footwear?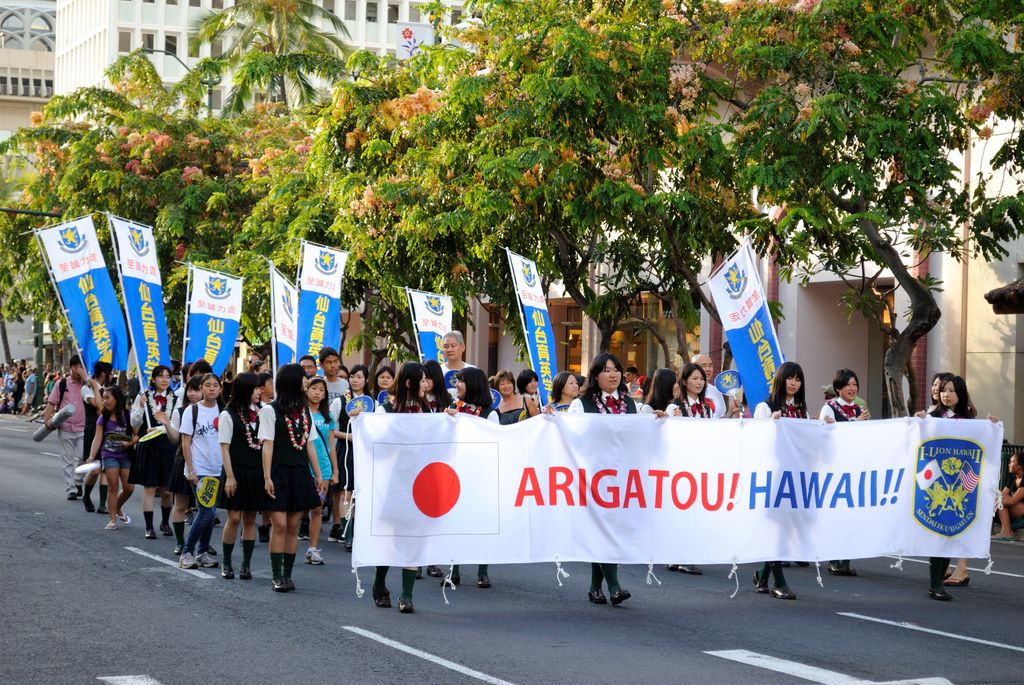
[left=325, top=522, right=345, bottom=542]
